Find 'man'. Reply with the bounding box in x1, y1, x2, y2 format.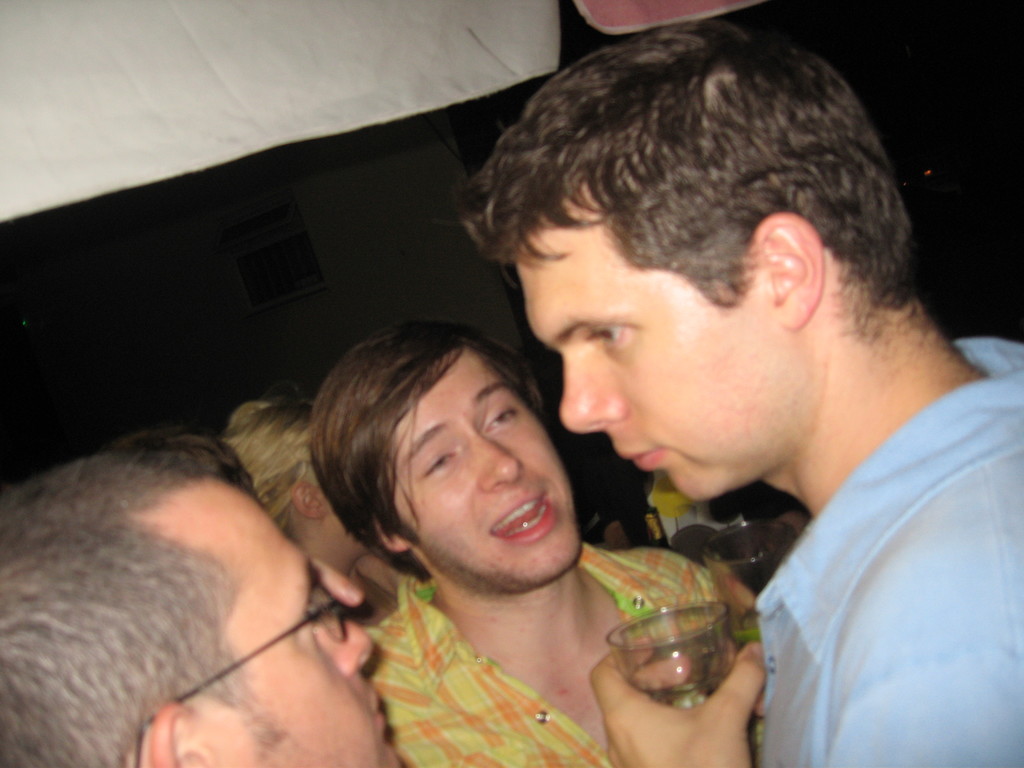
0, 435, 406, 767.
